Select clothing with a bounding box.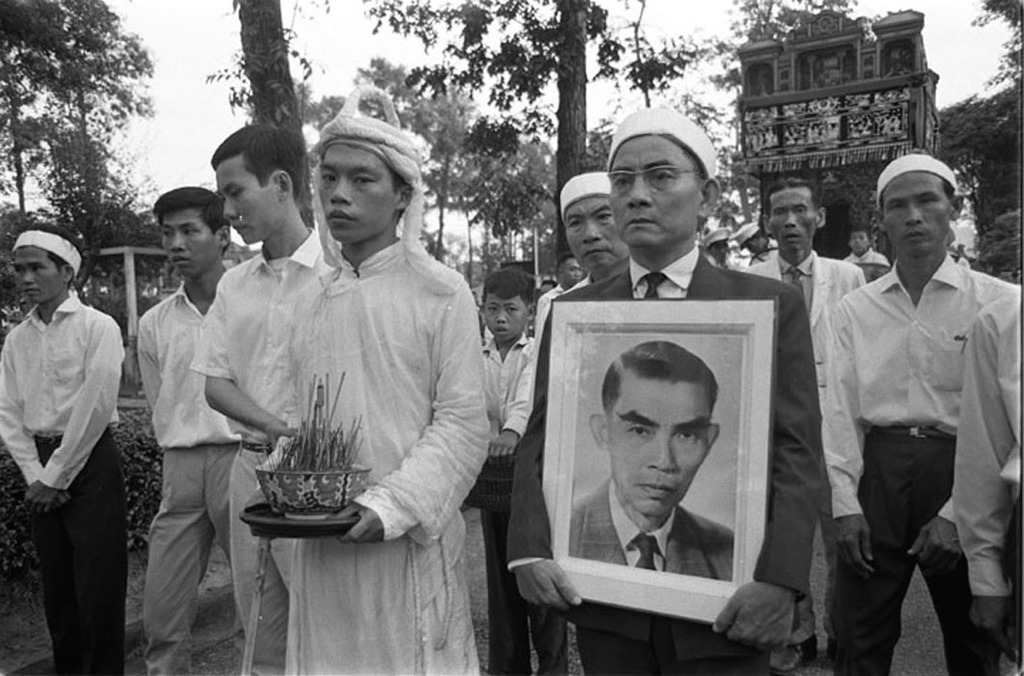
{"x1": 0, "y1": 296, "x2": 130, "y2": 675}.
